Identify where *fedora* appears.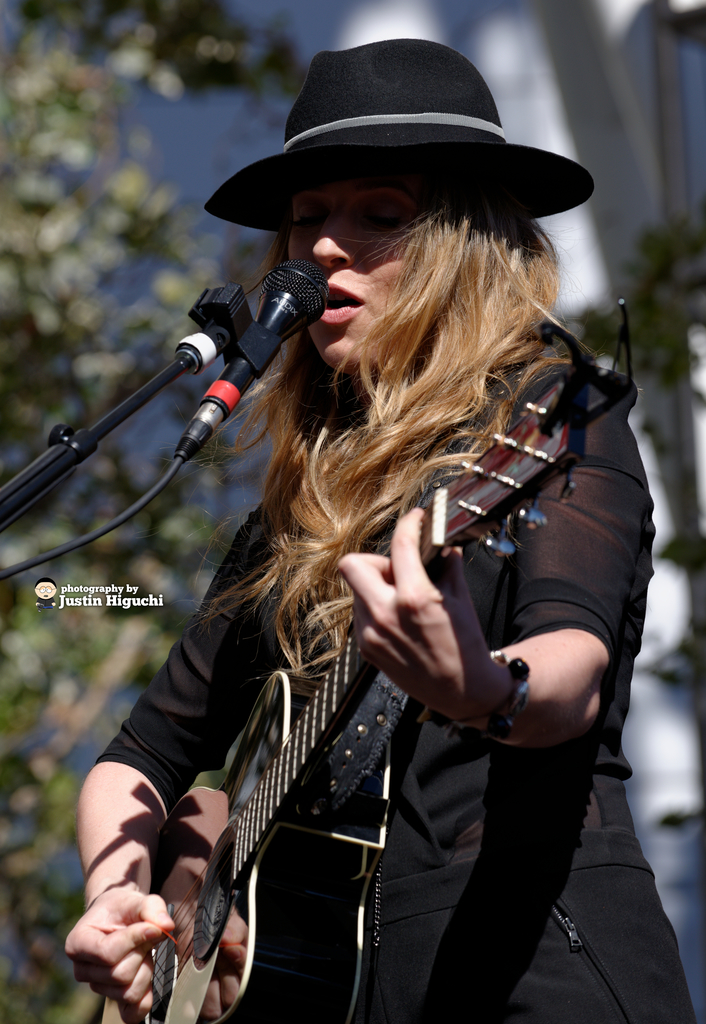
Appears at bbox=(216, 29, 586, 255).
